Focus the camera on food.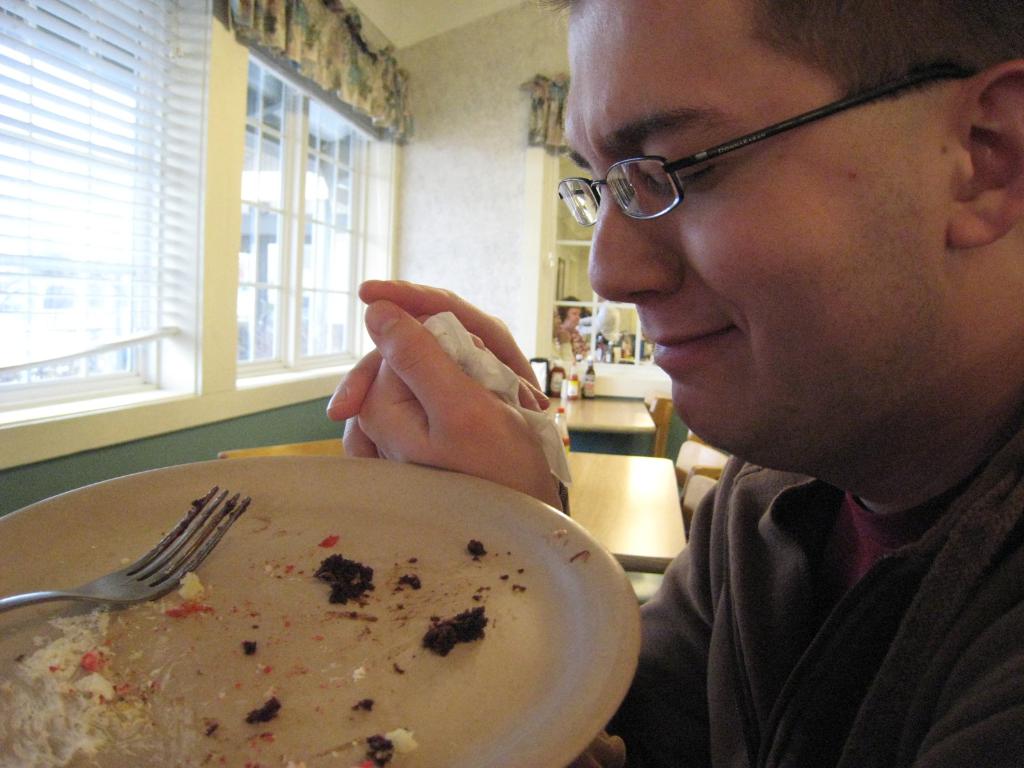
Focus region: <region>12, 572, 524, 767</region>.
